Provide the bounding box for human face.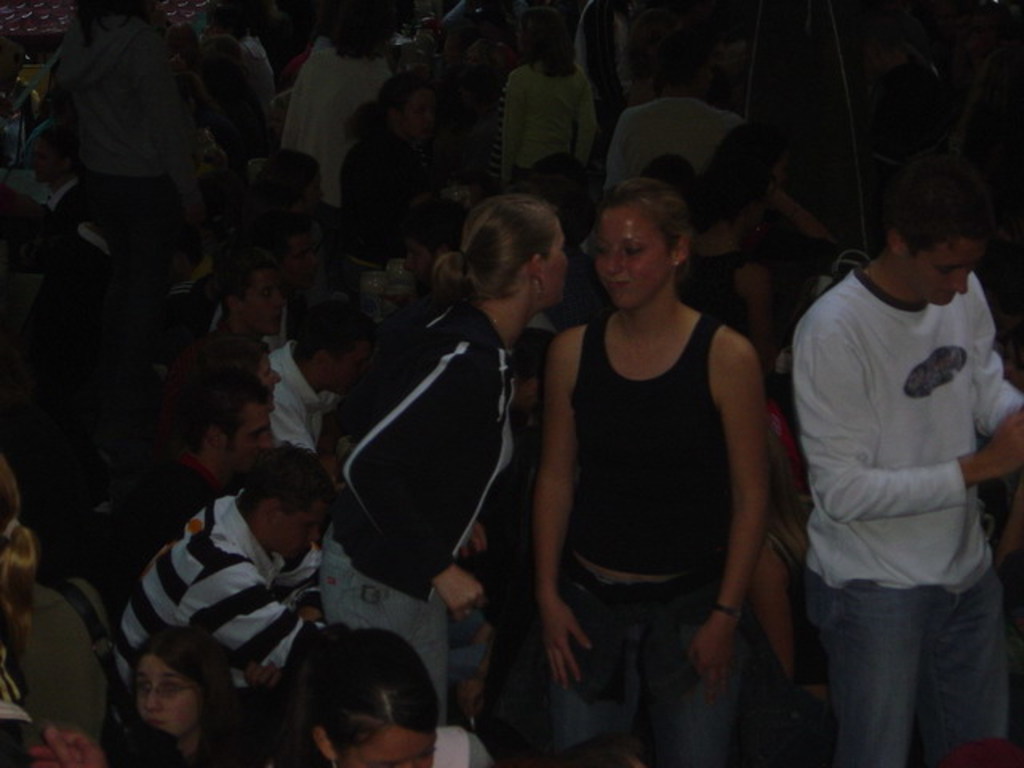
[x1=592, y1=203, x2=674, y2=304].
